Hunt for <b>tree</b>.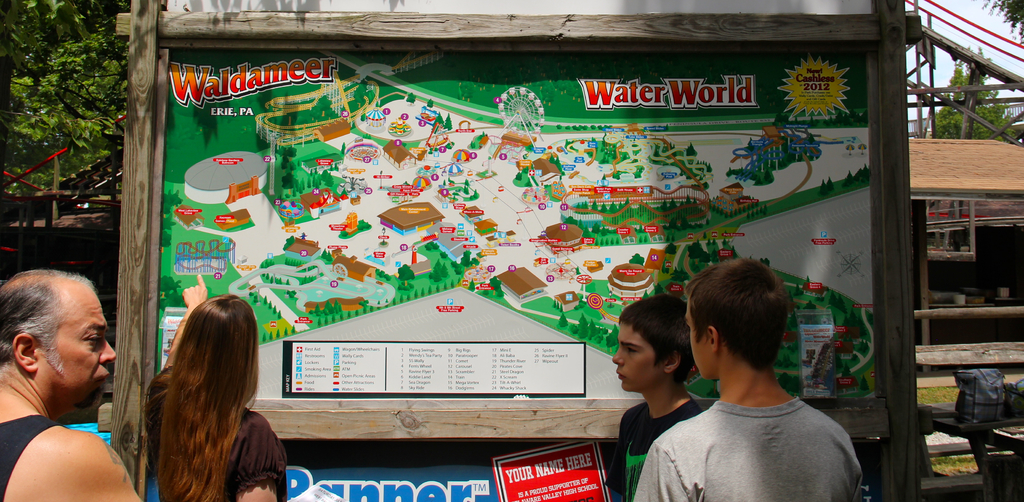
Hunted down at Rect(425, 96, 435, 112).
